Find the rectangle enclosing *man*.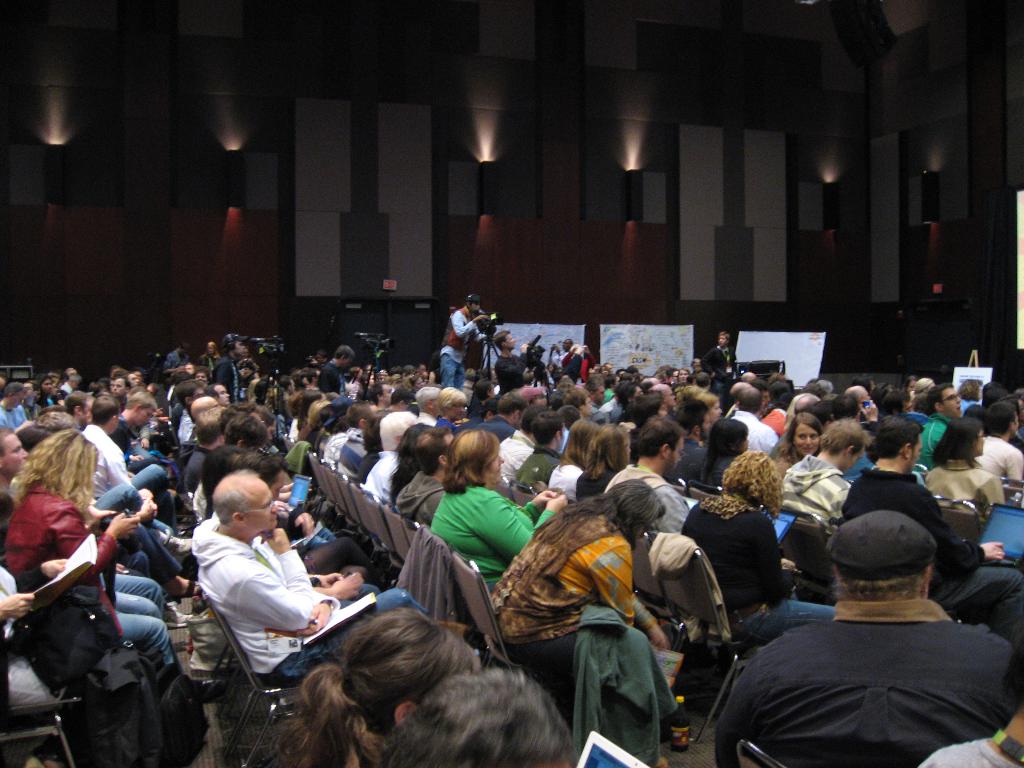
left=497, top=323, right=548, bottom=390.
